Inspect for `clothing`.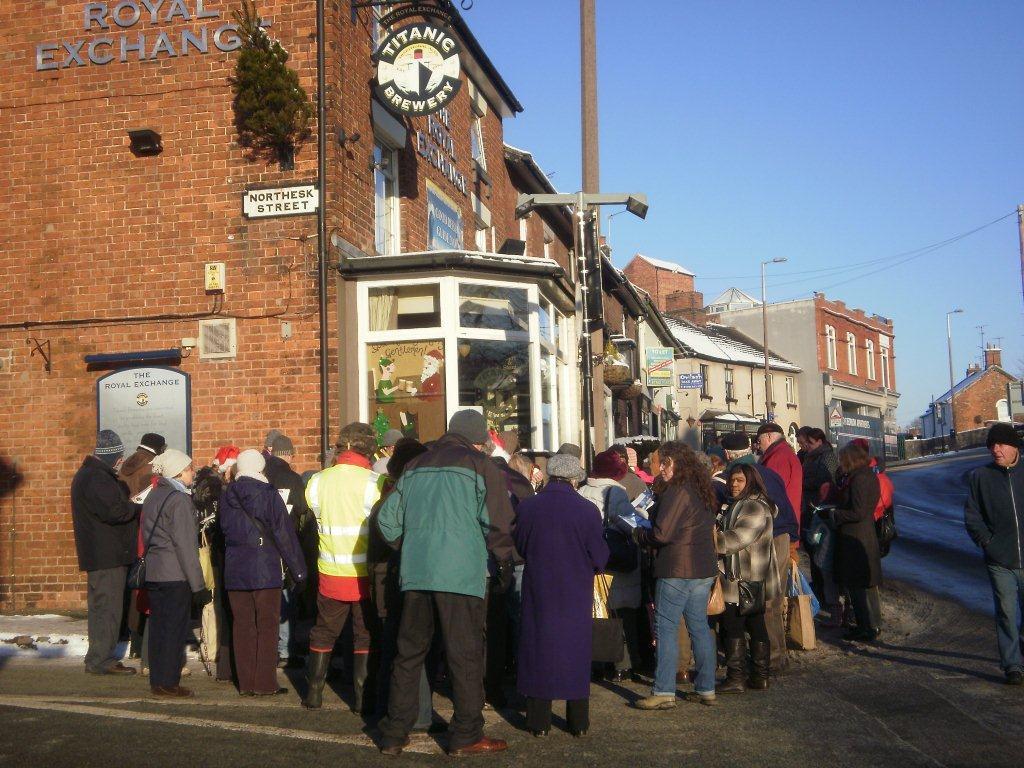
Inspection: 516, 482, 612, 734.
